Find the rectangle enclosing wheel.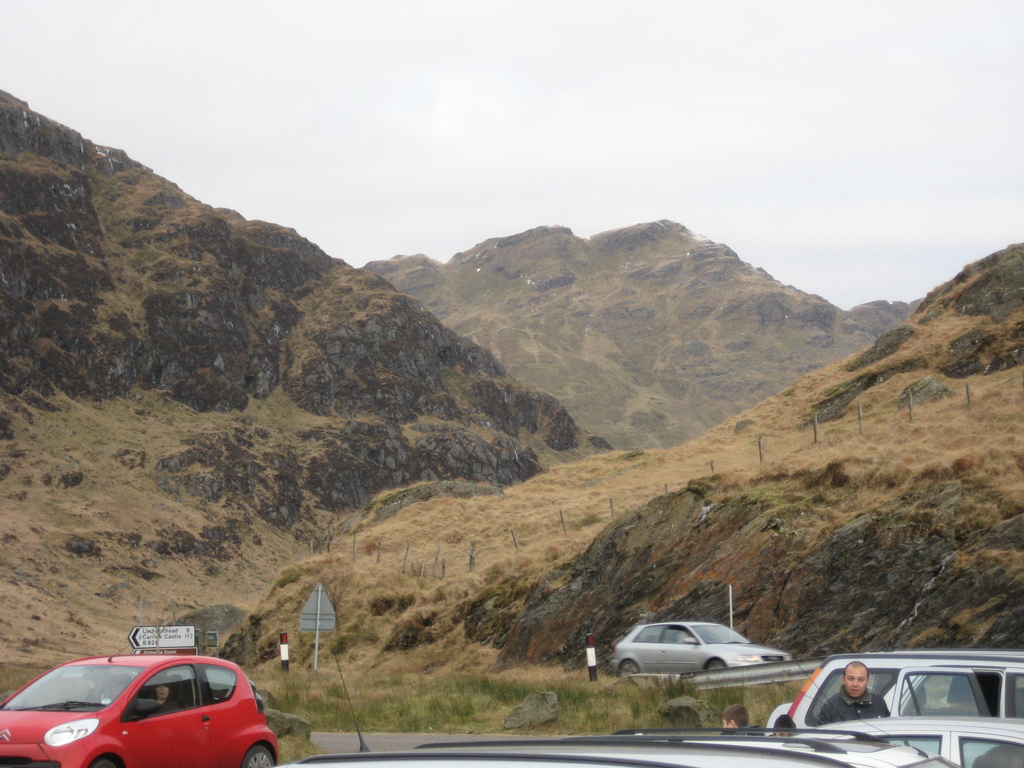
[618,662,637,678].
